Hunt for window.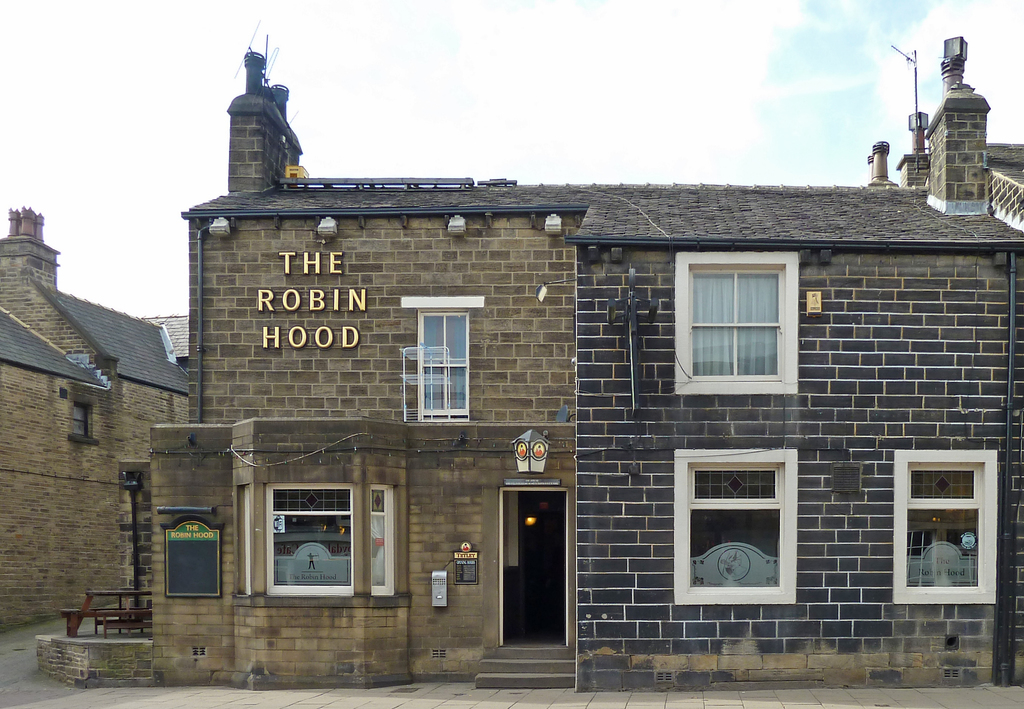
Hunted down at 895, 453, 998, 602.
